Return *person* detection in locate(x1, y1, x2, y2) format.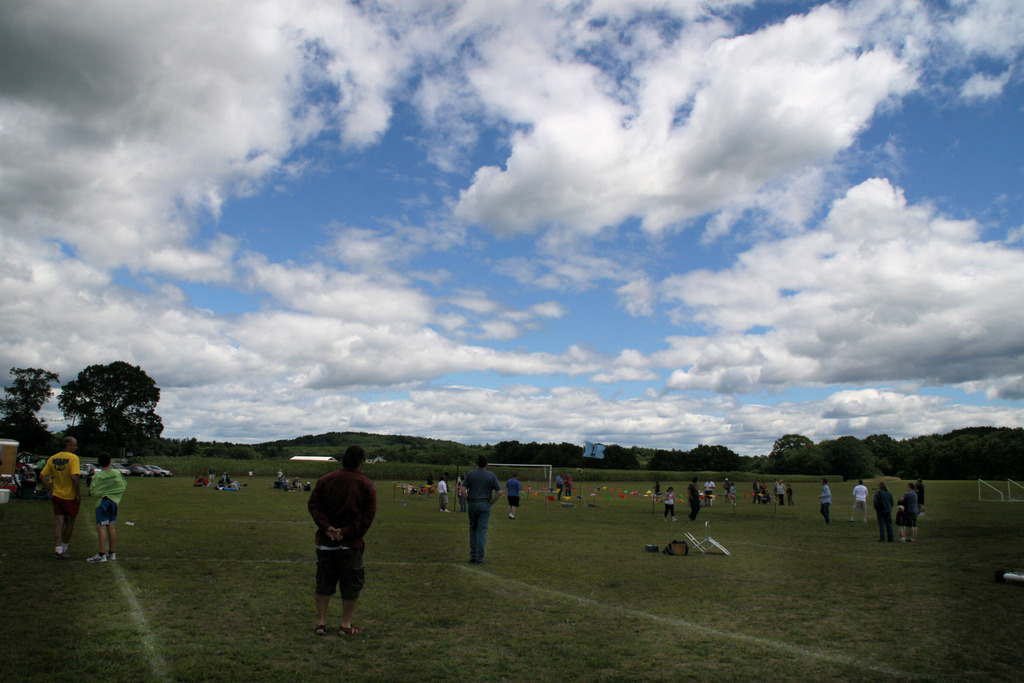
locate(502, 470, 527, 519).
